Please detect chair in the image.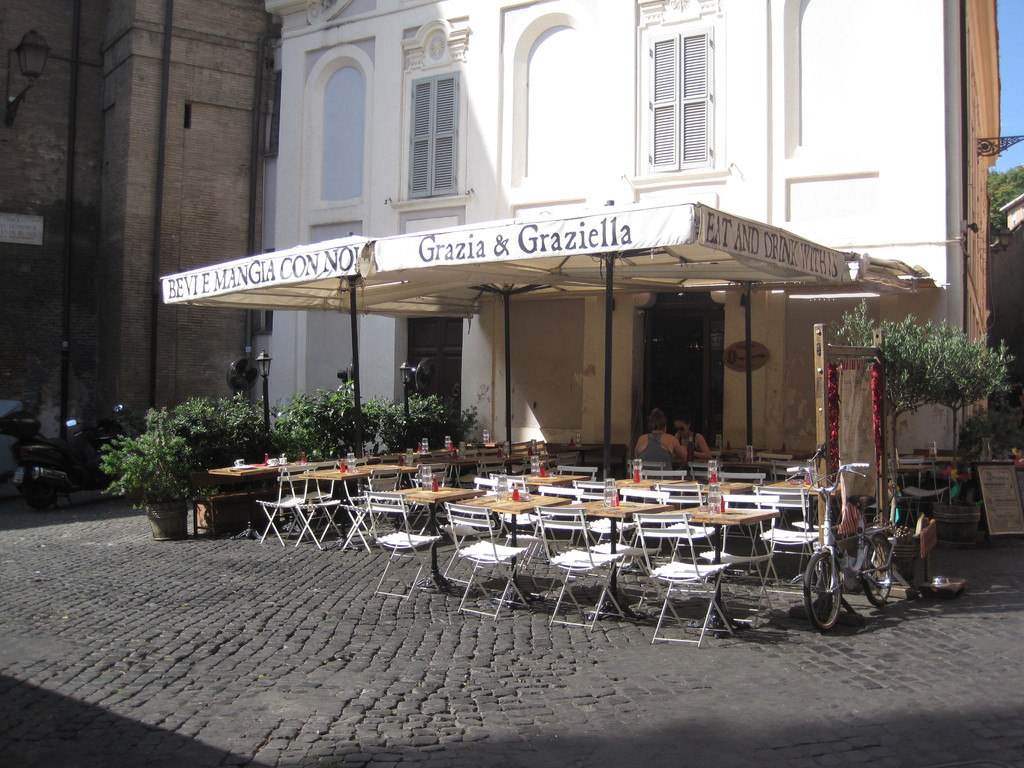
{"x1": 358, "y1": 485, "x2": 436, "y2": 600}.
